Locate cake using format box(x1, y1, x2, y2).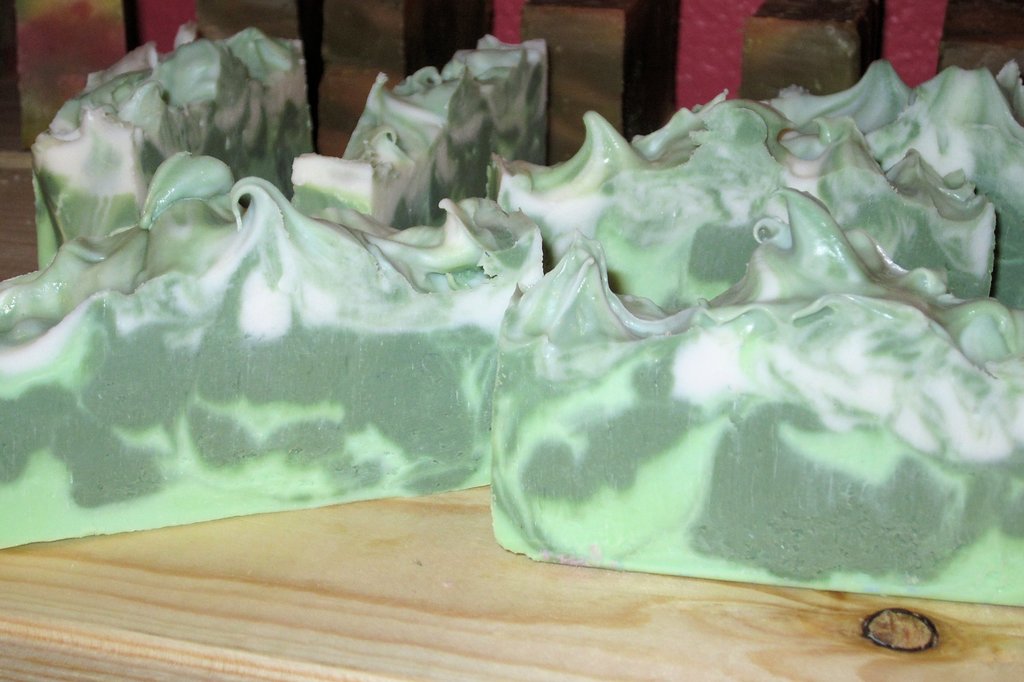
box(493, 106, 991, 295).
